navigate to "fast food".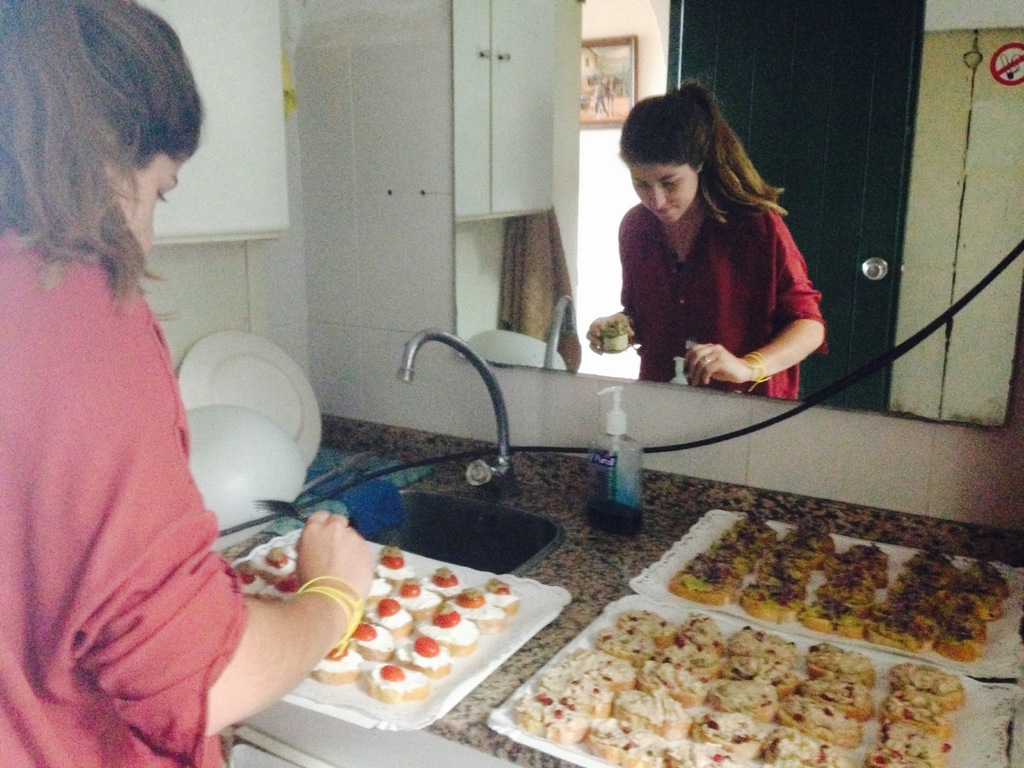
Navigation target: detection(731, 626, 804, 666).
